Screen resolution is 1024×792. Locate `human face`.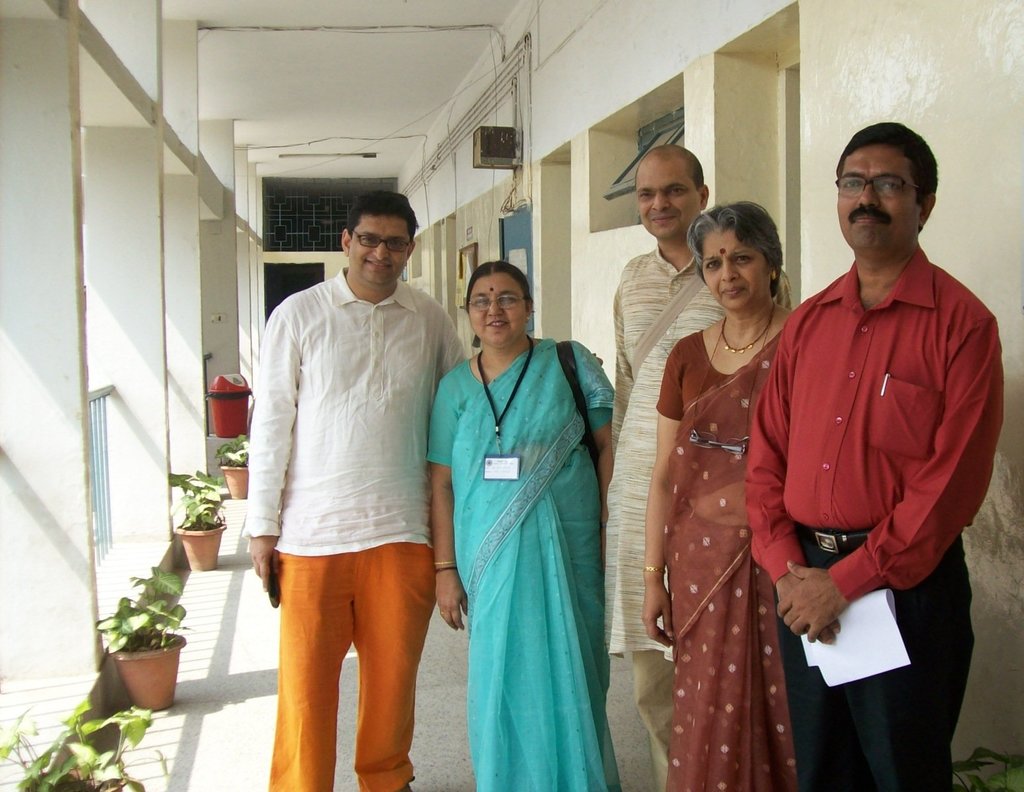
[x1=700, y1=230, x2=766, y2=308].
